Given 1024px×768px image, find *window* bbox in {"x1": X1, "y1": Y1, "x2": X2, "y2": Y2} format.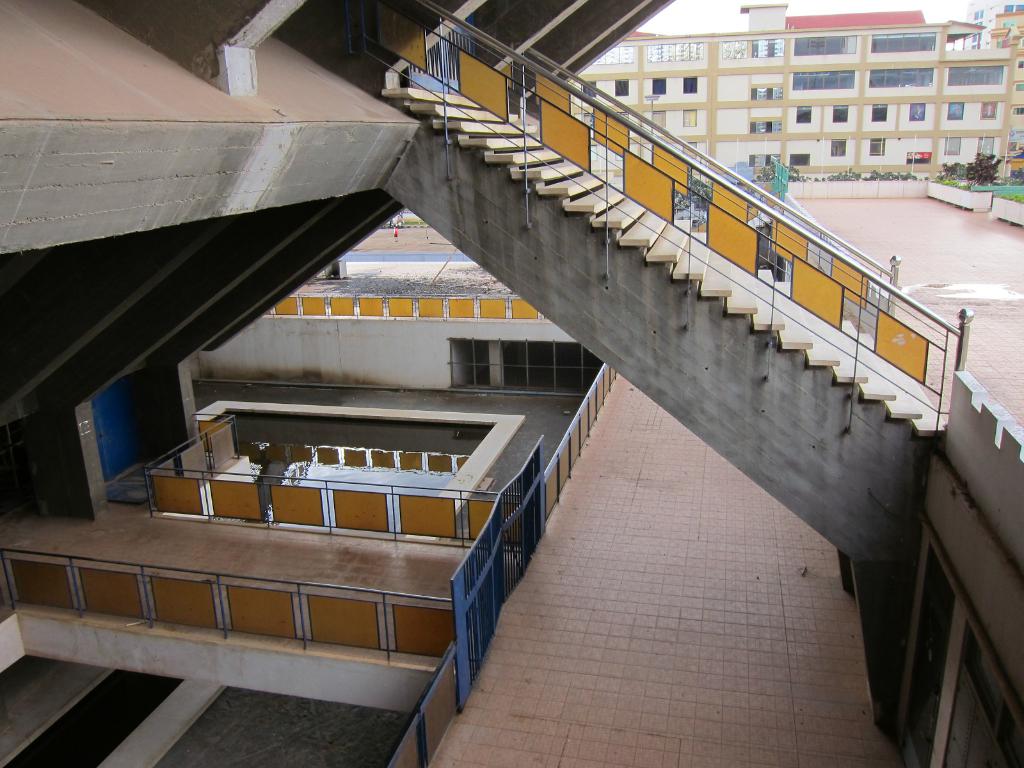
{"x1": 591, "y1": 45, "x2": 636, "y2": 62}.
